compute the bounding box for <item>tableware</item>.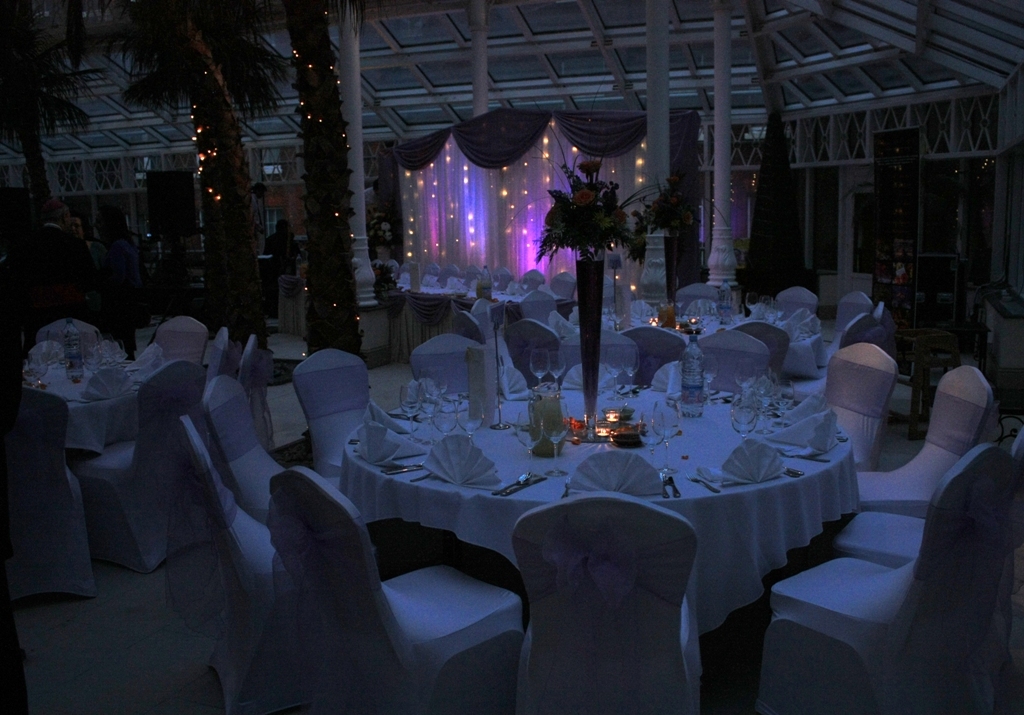
{"x1": 621, "y1": 343, "x2": 642, "y2": 400}.
